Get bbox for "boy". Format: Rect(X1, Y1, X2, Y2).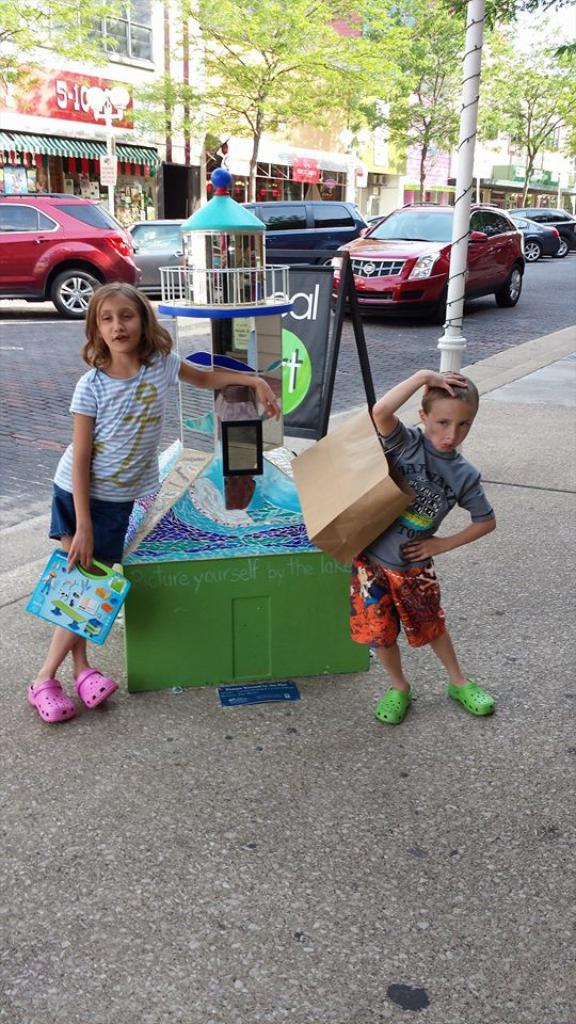
Rect(327, 340, 503, 729).
